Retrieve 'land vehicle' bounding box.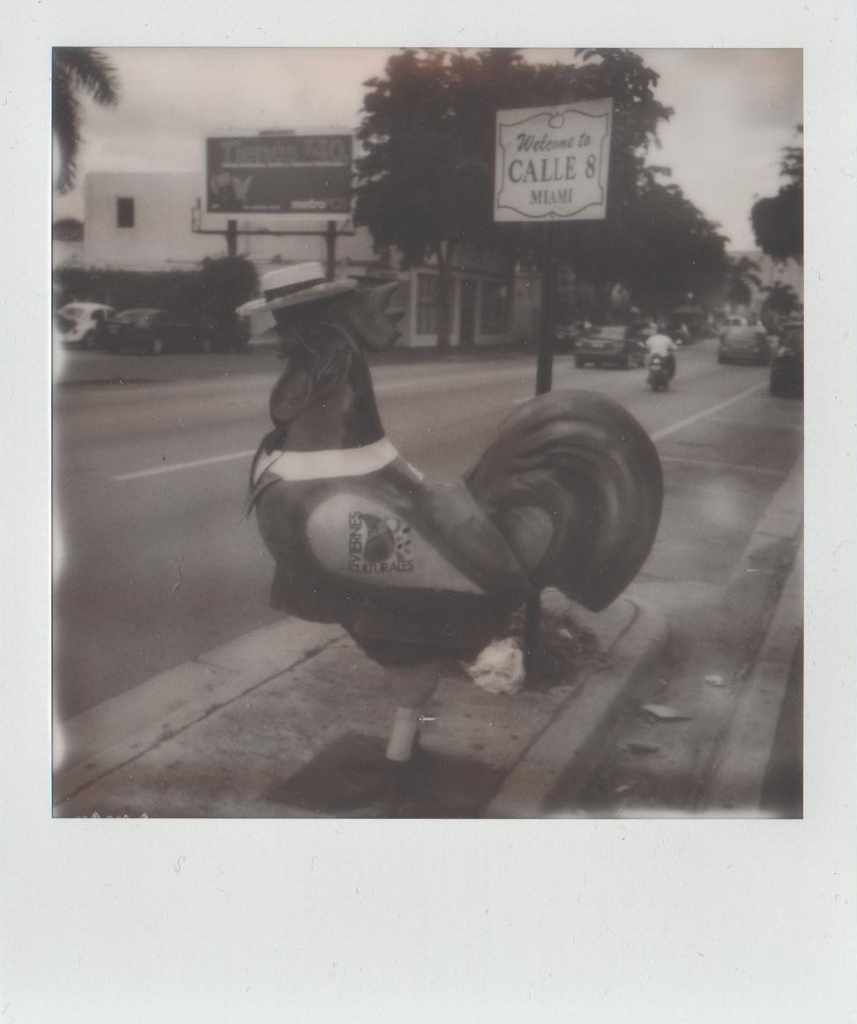
Bounding box: <box>49,304,114,342</box>.
